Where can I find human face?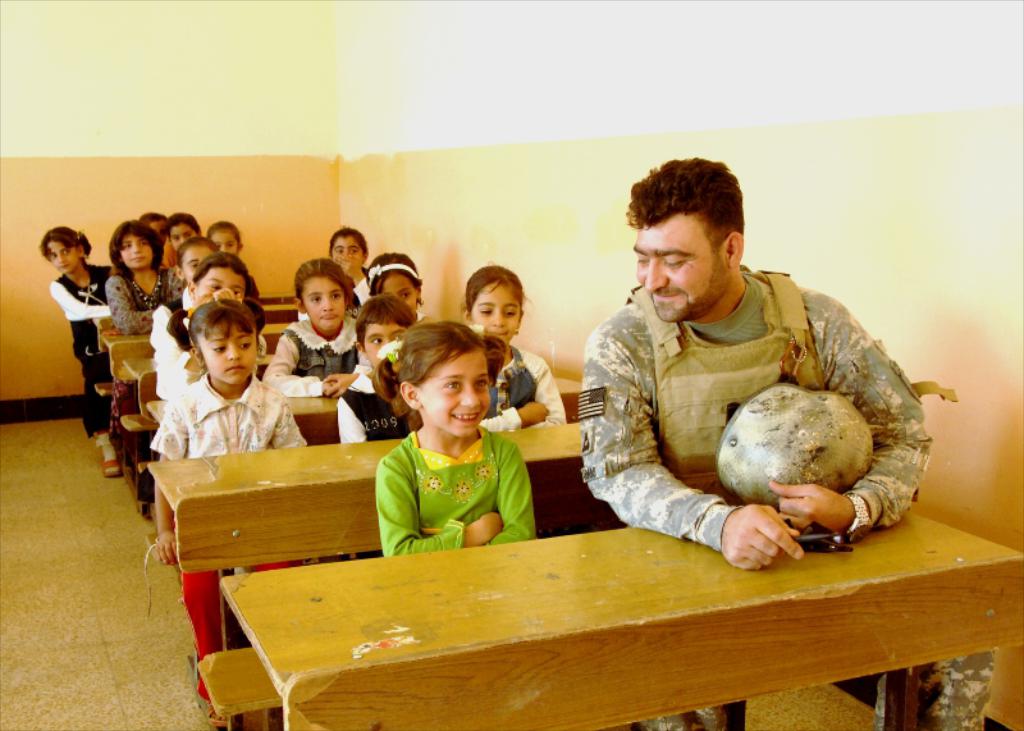
You can find it at bbox=[300, 282, 347, 335].
